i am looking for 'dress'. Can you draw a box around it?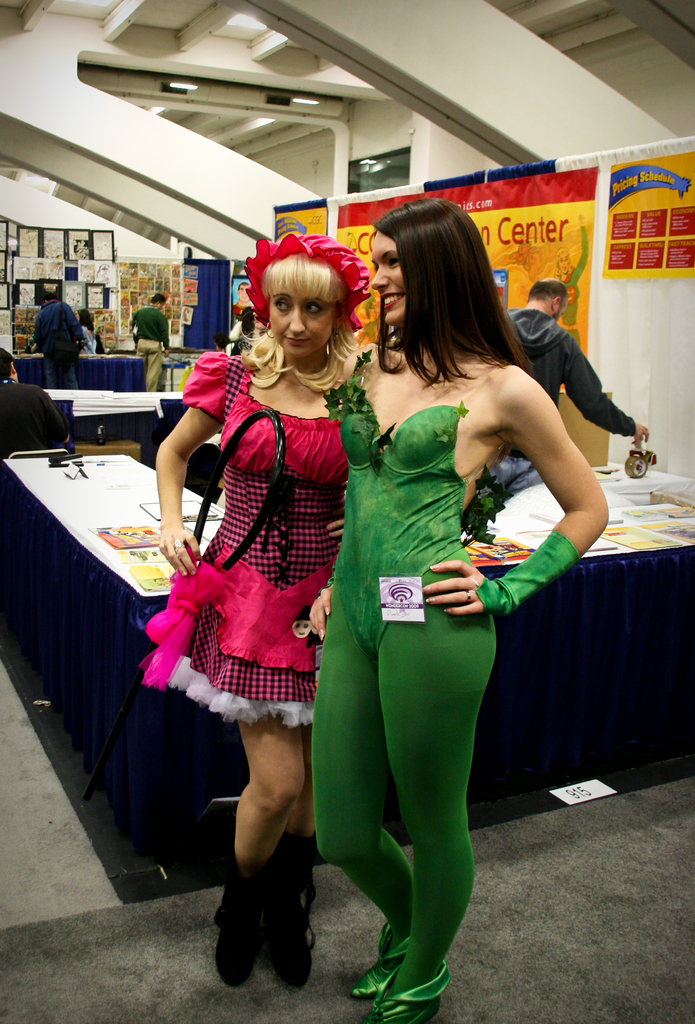
Sure, the bounding box is bbox=[165, 344, 344, 727].
